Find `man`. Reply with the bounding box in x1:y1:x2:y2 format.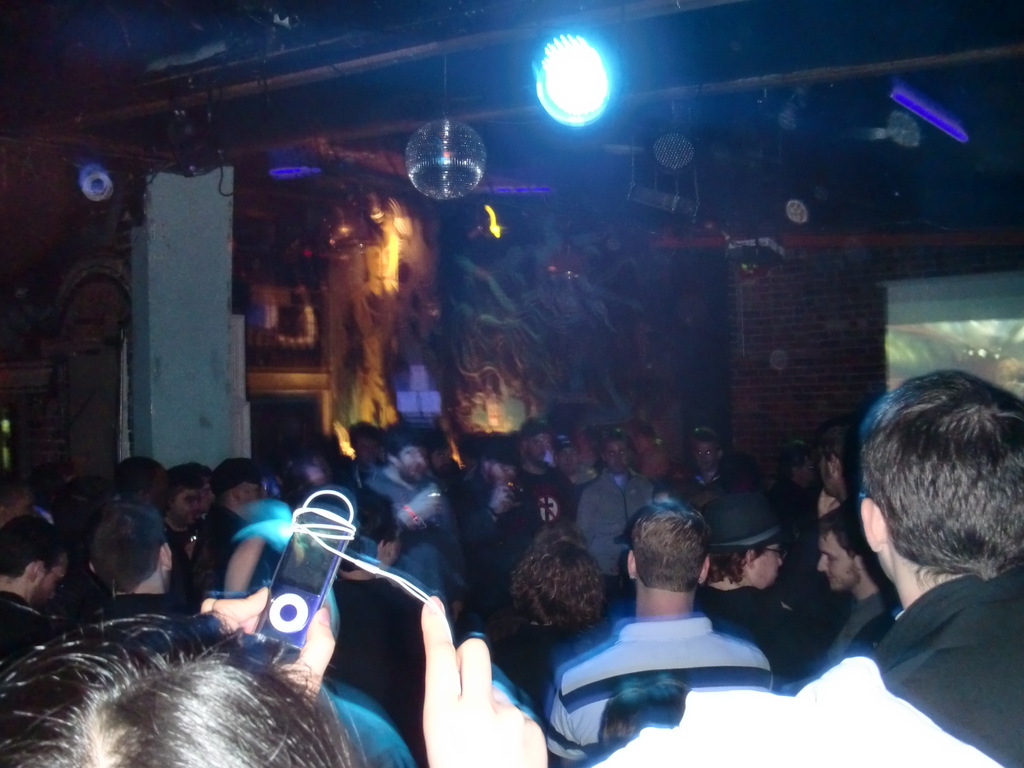
562:517:806:739.
